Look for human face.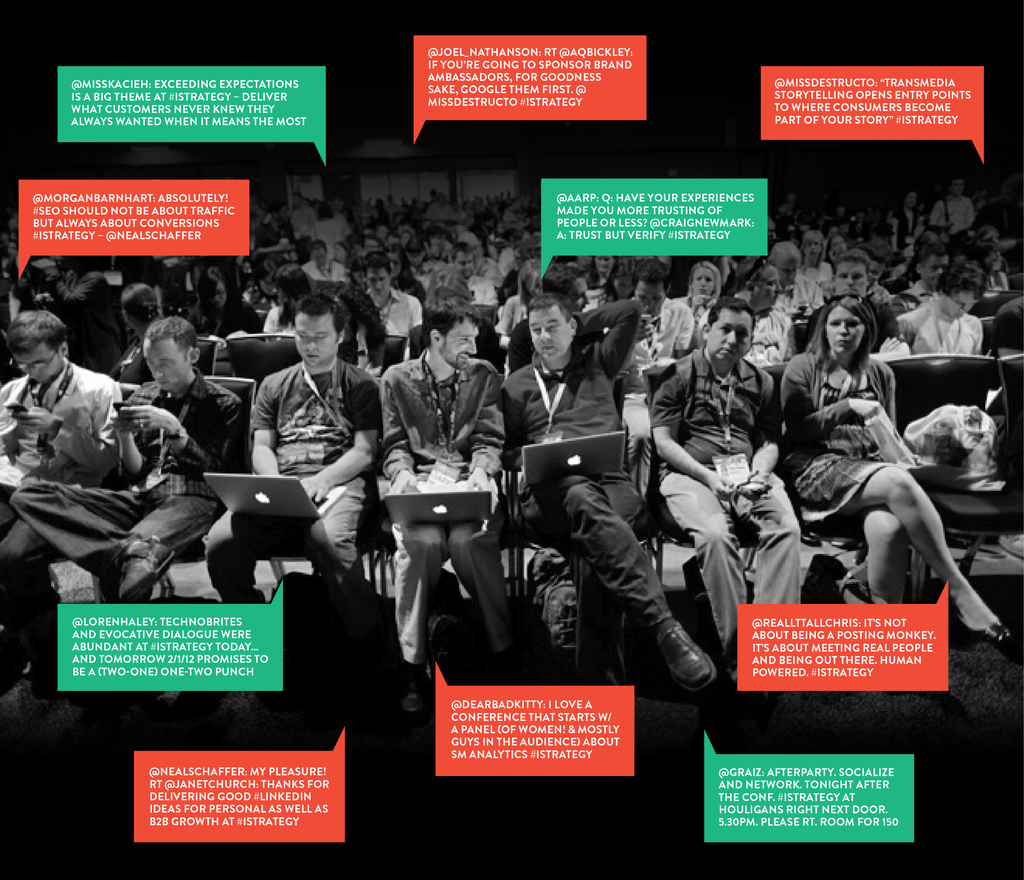
Found: crop(312, 248, 325, 264).
